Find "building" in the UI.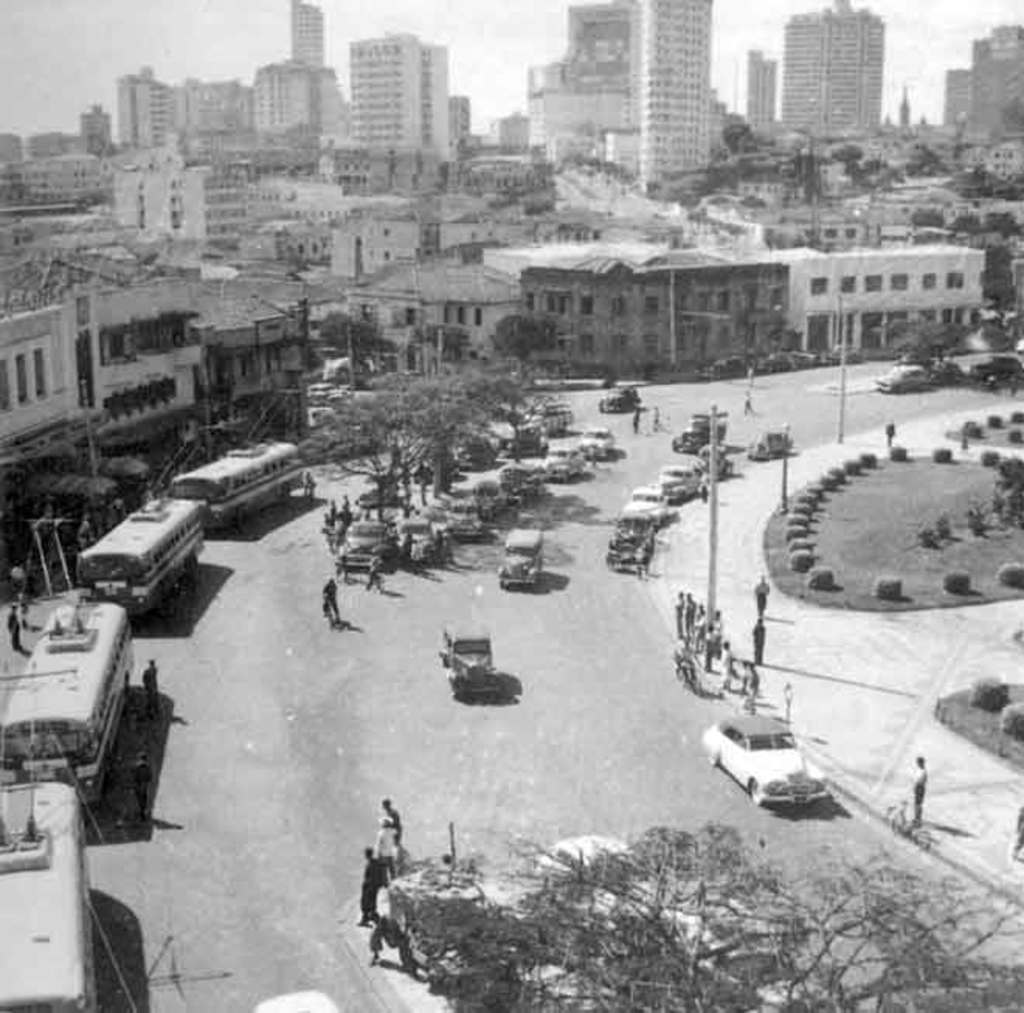
UI element at (532, 0, 715, 191).
